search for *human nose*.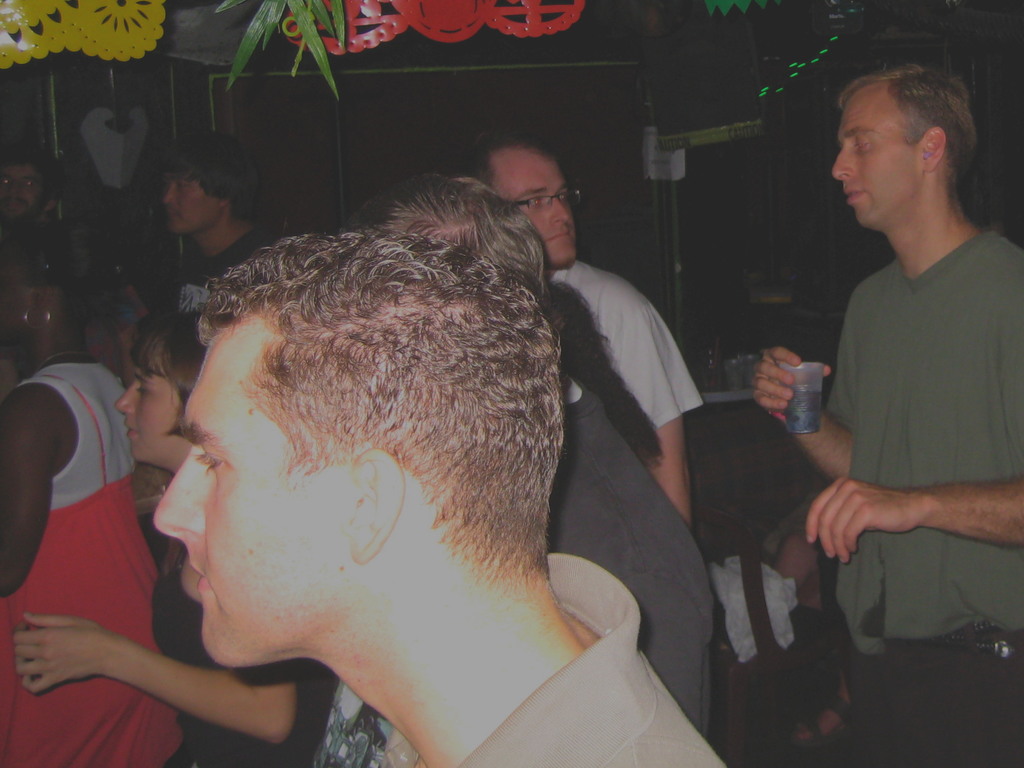
Found at [x1=3, y1=183, x2=26, y2=204].
